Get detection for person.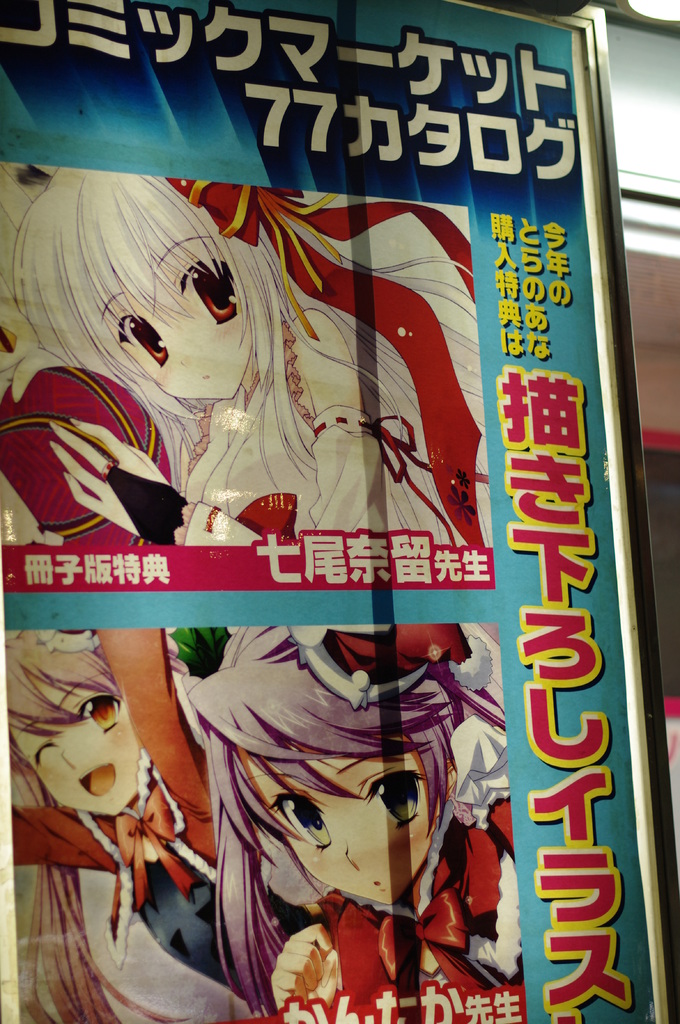
Detection: <bbox>3, 154, 480, 556</bbox>.
